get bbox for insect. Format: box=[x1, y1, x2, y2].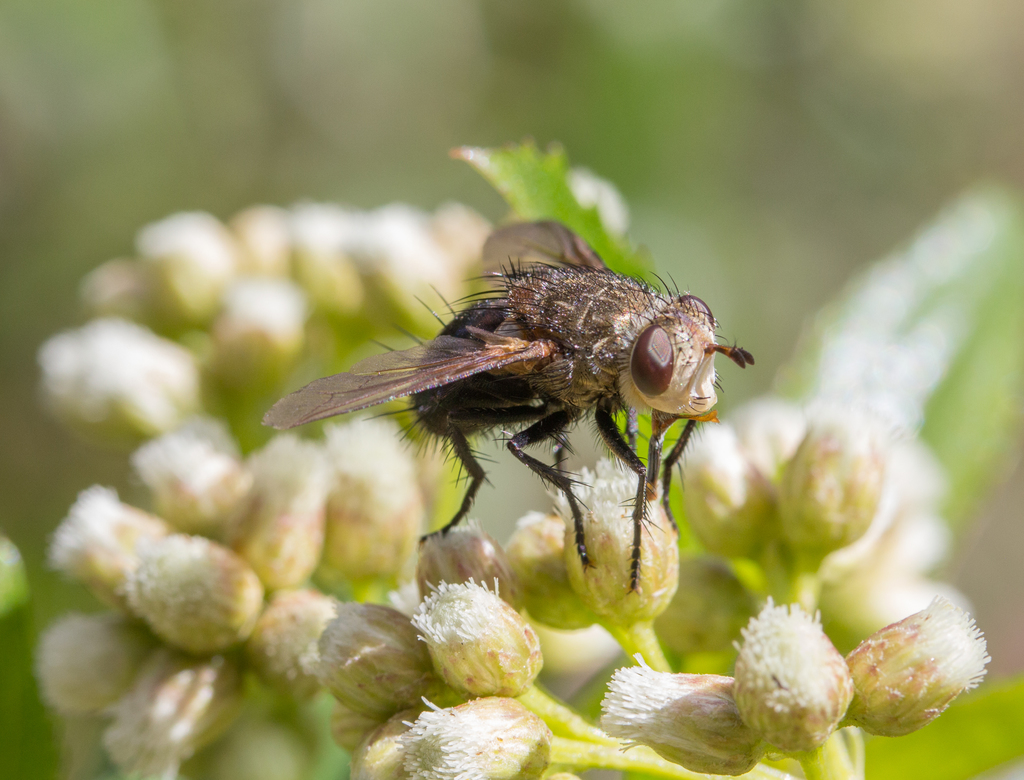
box=[262, 218, 757, 594].
